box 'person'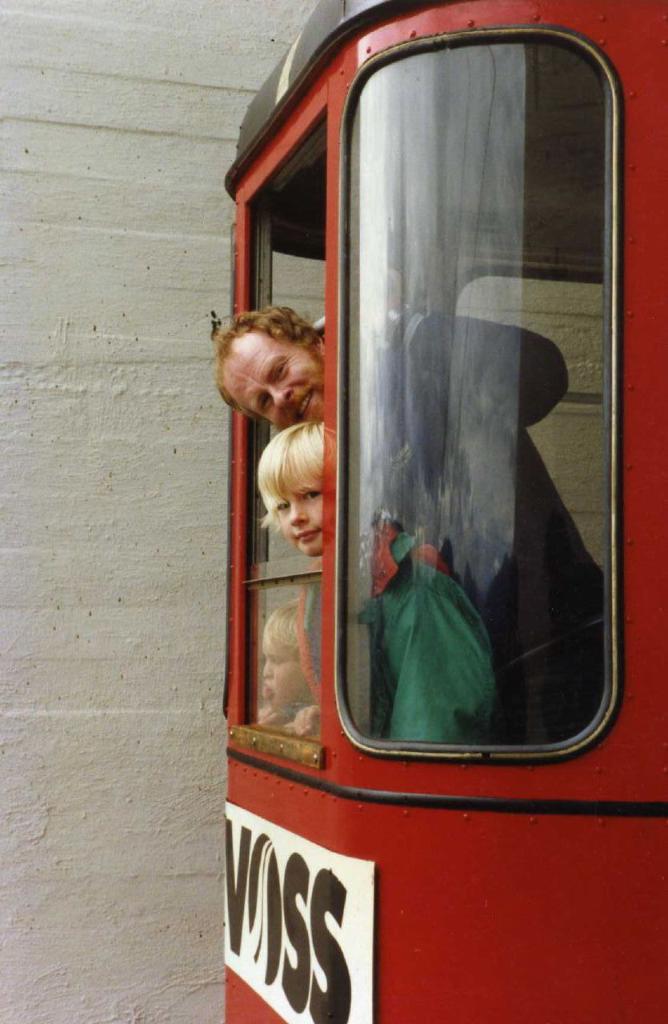
[254,422,495,746]
